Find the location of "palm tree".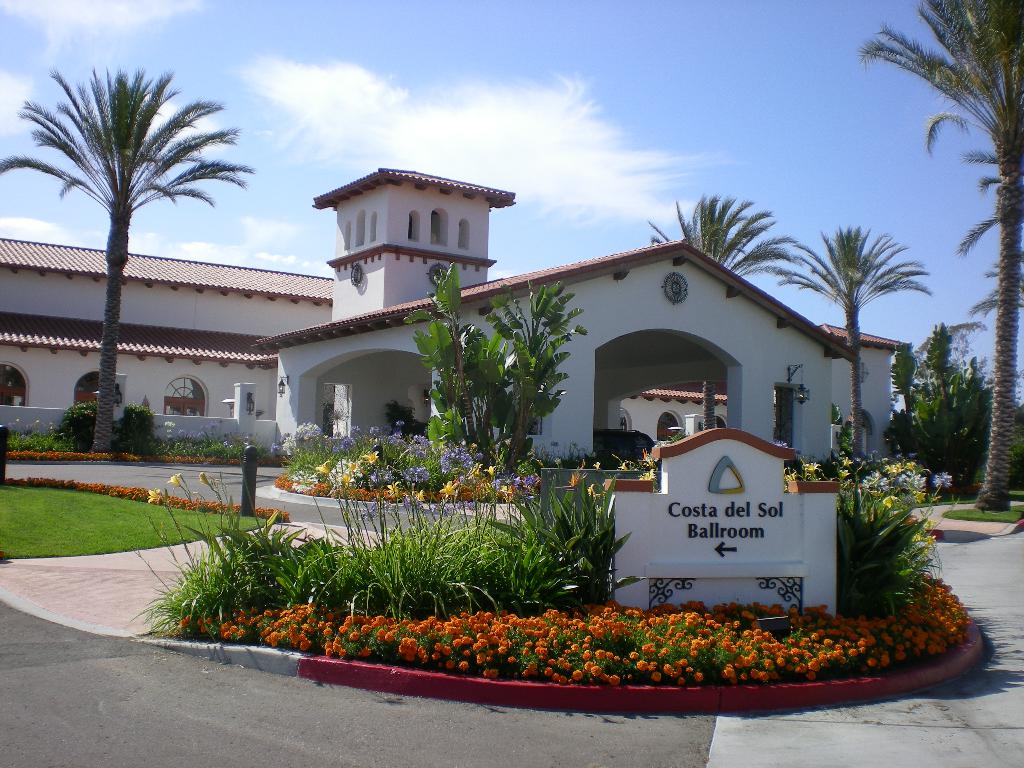
Location: rect(855, 0, 1023, 507).
